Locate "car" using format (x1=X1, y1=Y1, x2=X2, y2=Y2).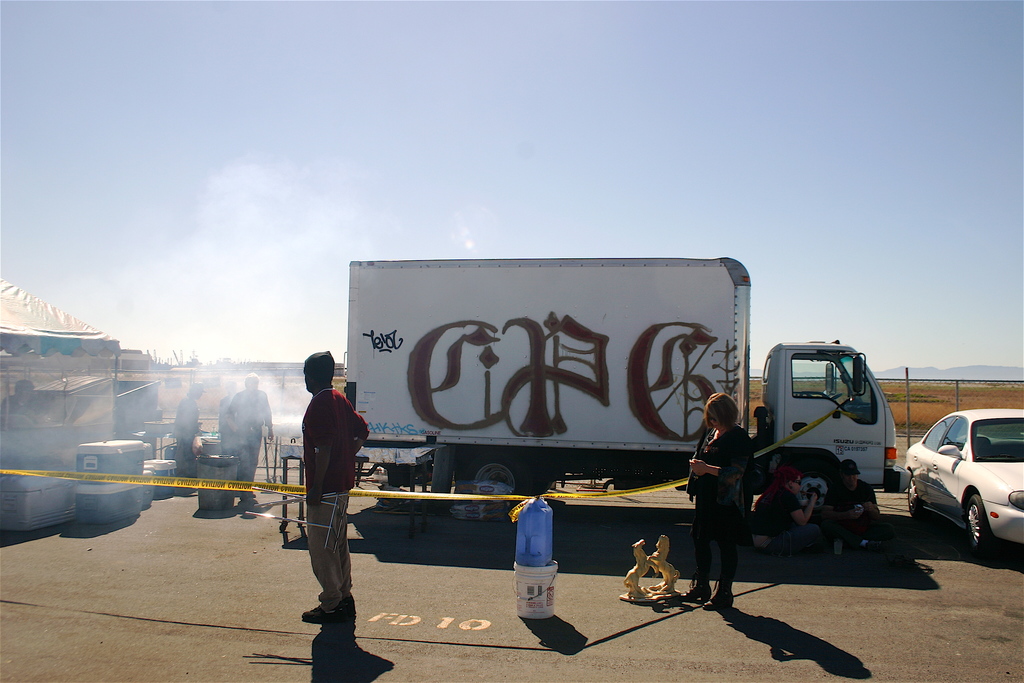
(x1=902, y1=409, x2=1023, y2=554).
